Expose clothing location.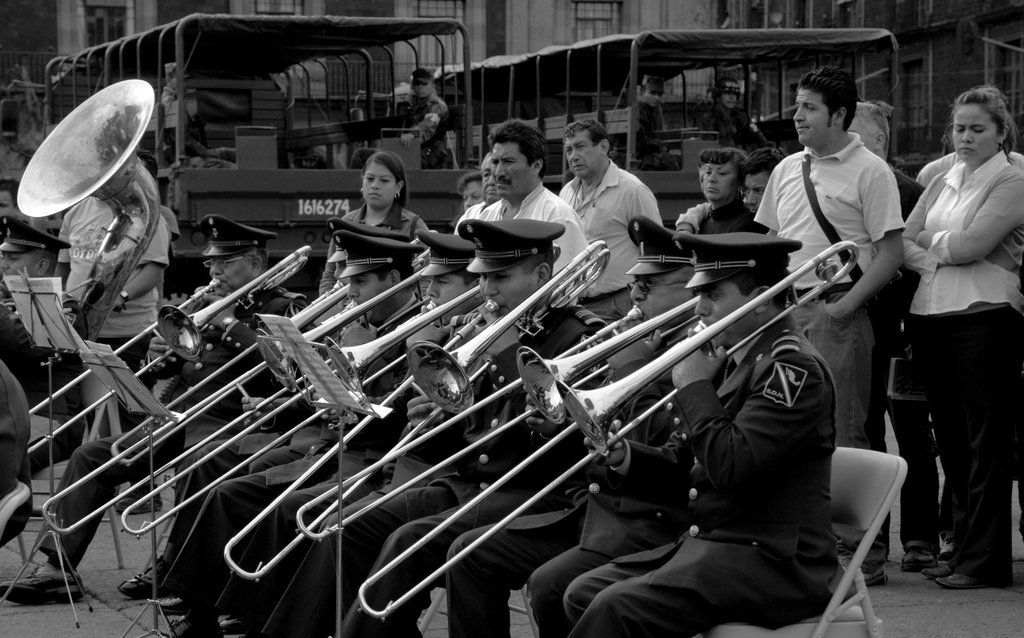
Exposed at crop(0, 285, 85, 435).
